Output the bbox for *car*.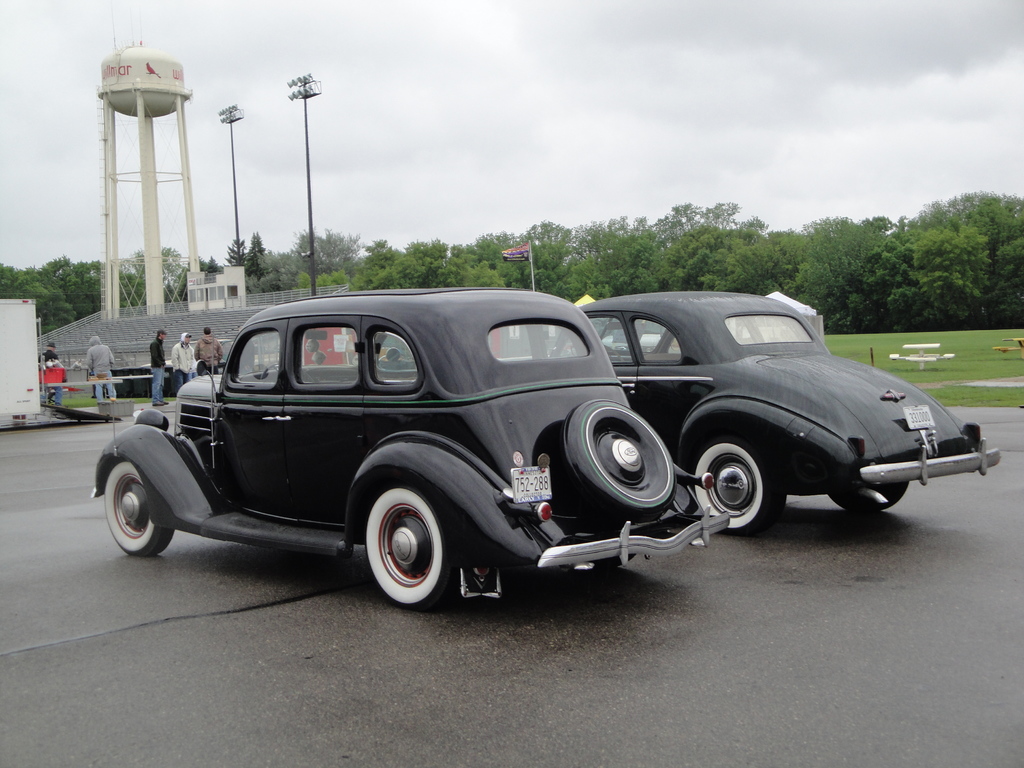
{"left": 584, "top": 291, "right": 1003, "bottom": 534}.
